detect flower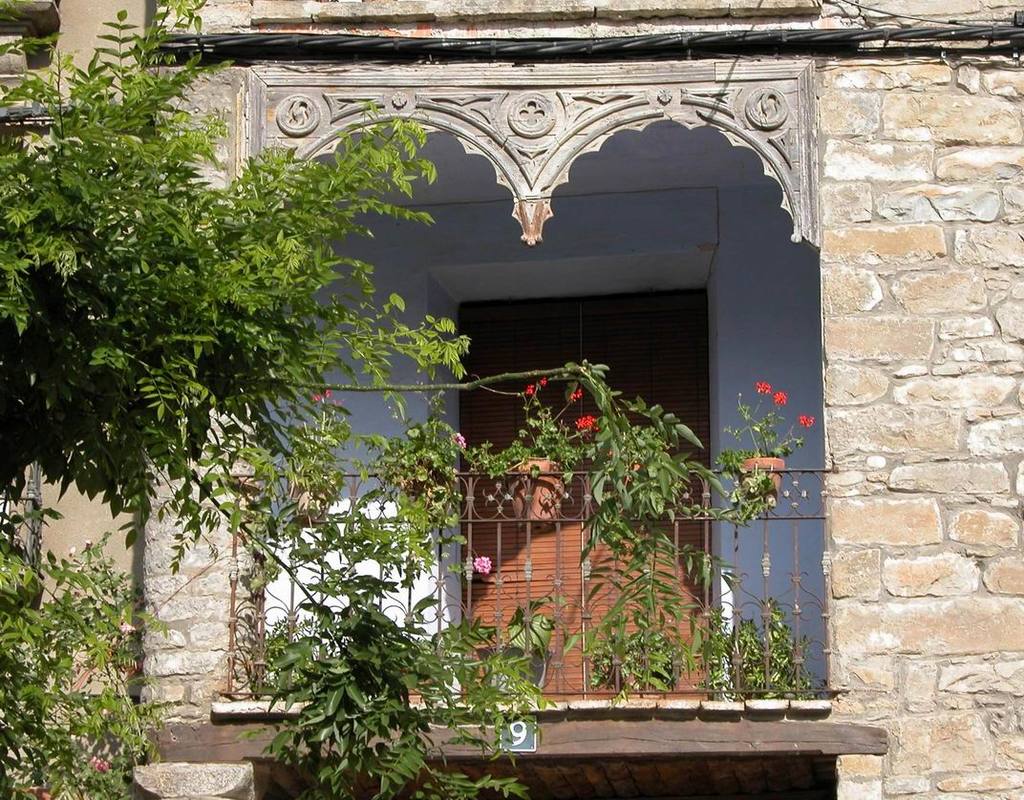
bbox(798, 412, 814, 430)
